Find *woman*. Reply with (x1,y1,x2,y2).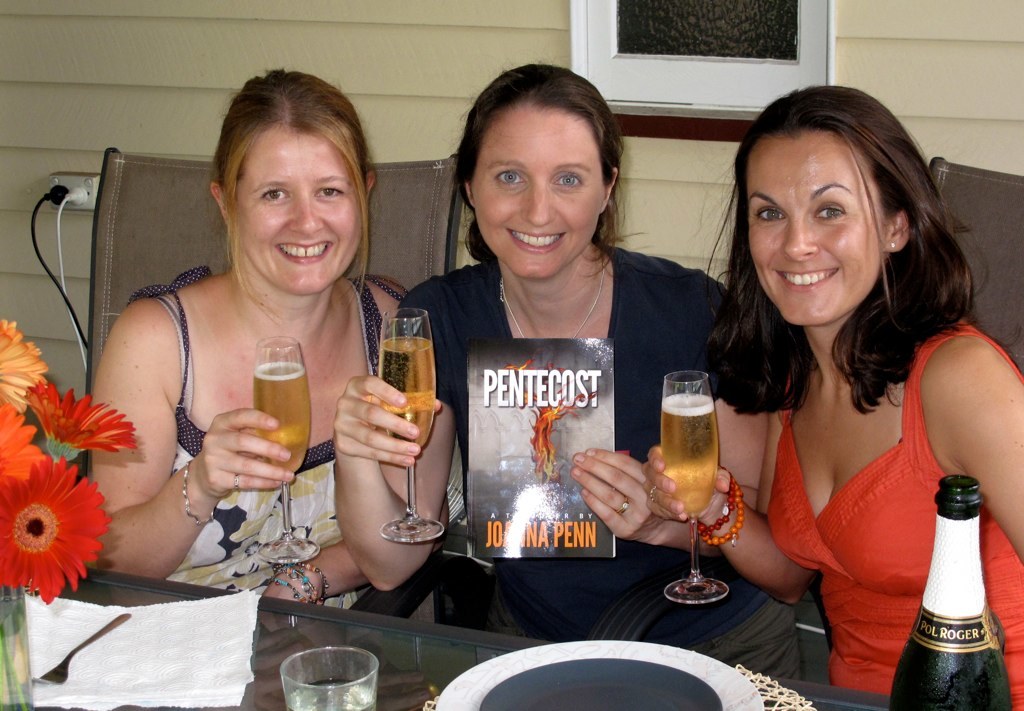
(693,89,1019,705).
